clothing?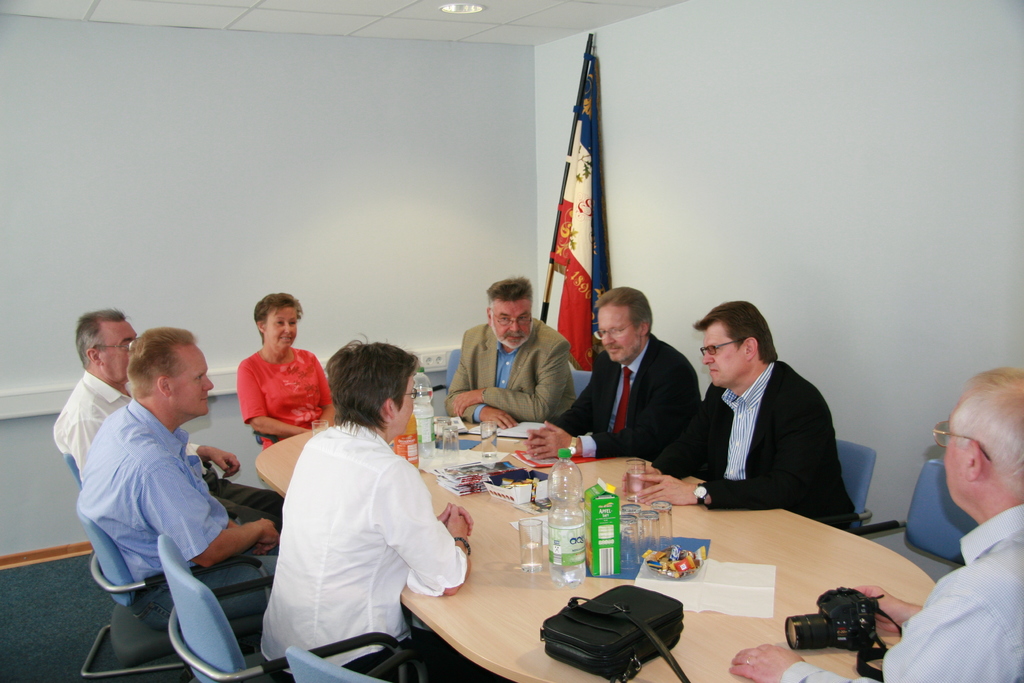
BBox(47, 366, 136, 468)
